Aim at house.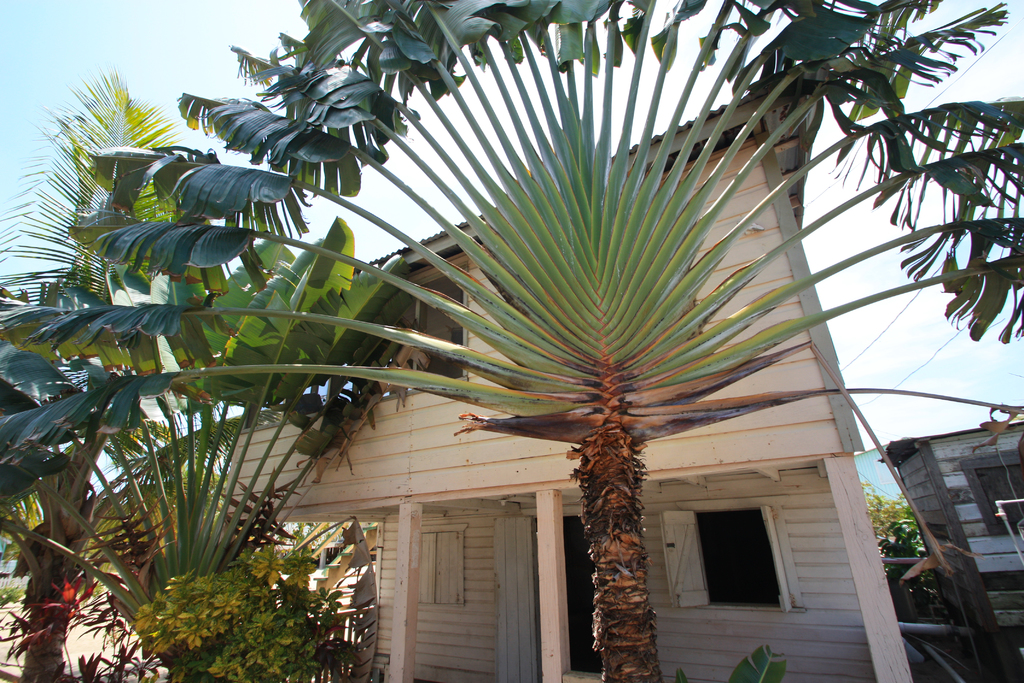
Aimed at 847:411:1023:619.
